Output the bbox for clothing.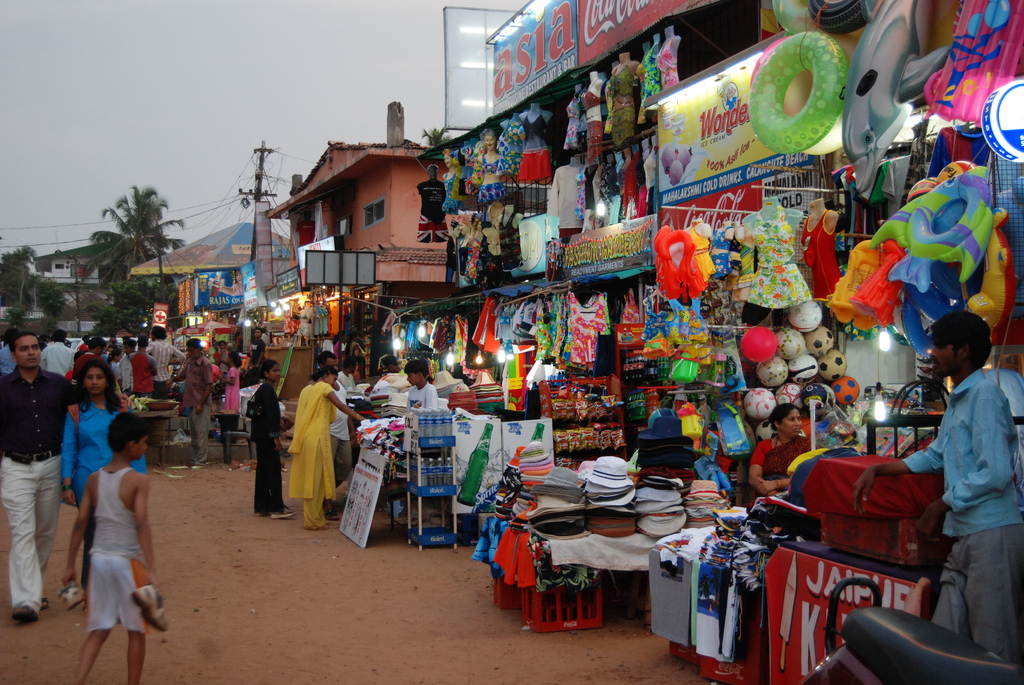
[x1=0, y1=343, x2=13, y2=375].
